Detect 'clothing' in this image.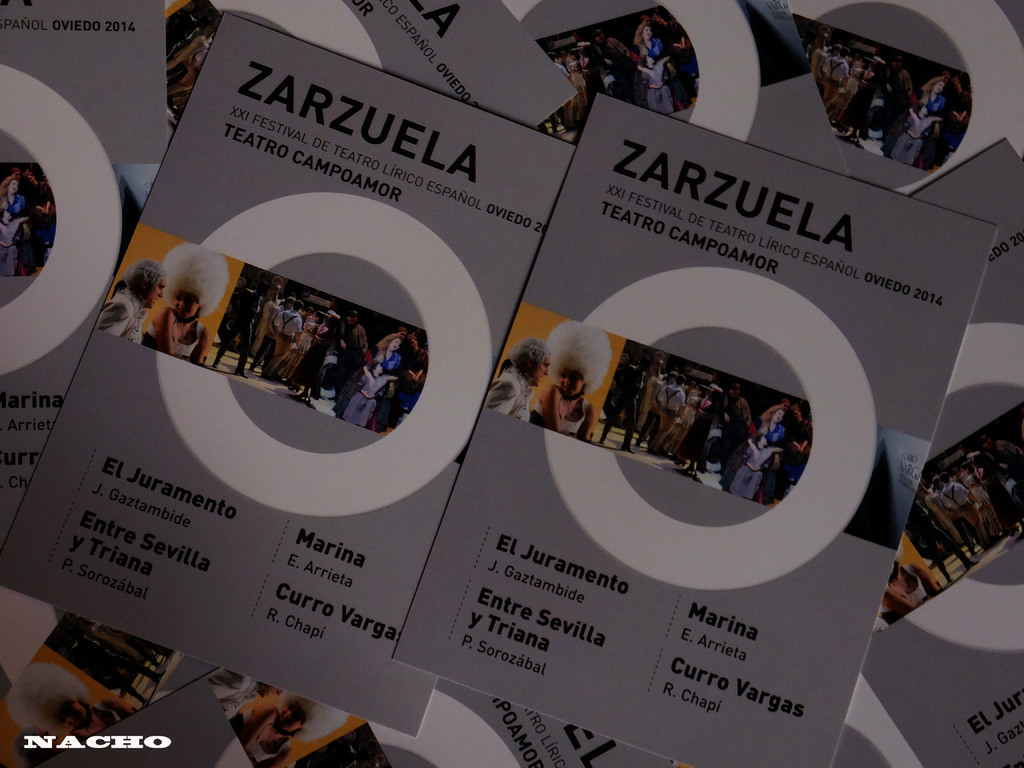
Detection: (342, 362, 412, 419).
